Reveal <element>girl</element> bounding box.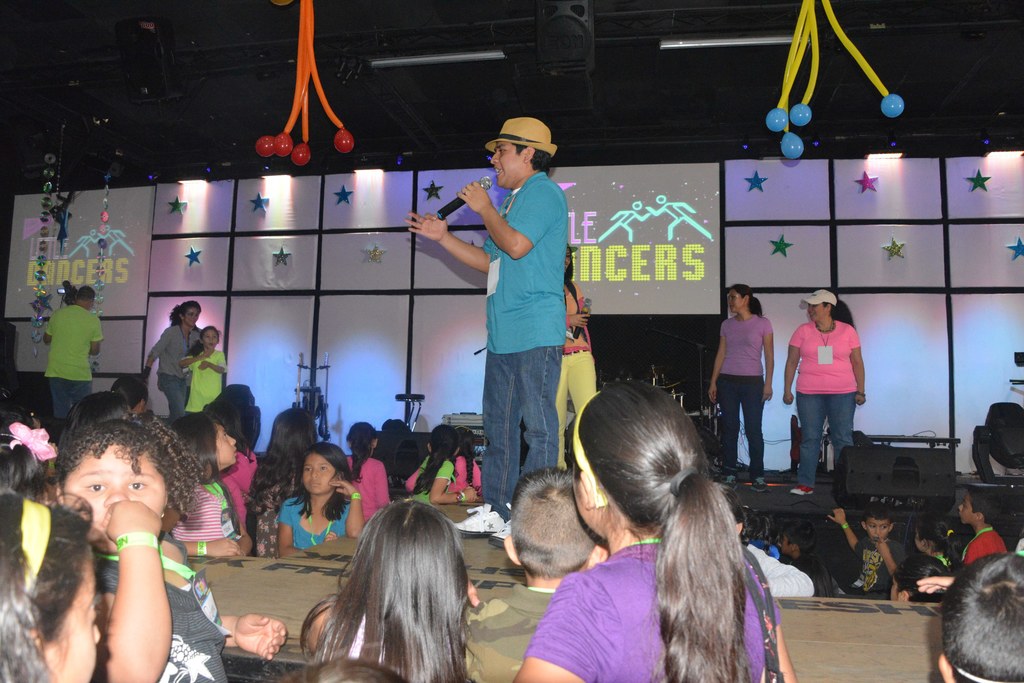
Revealed: [248,406,324,561].
